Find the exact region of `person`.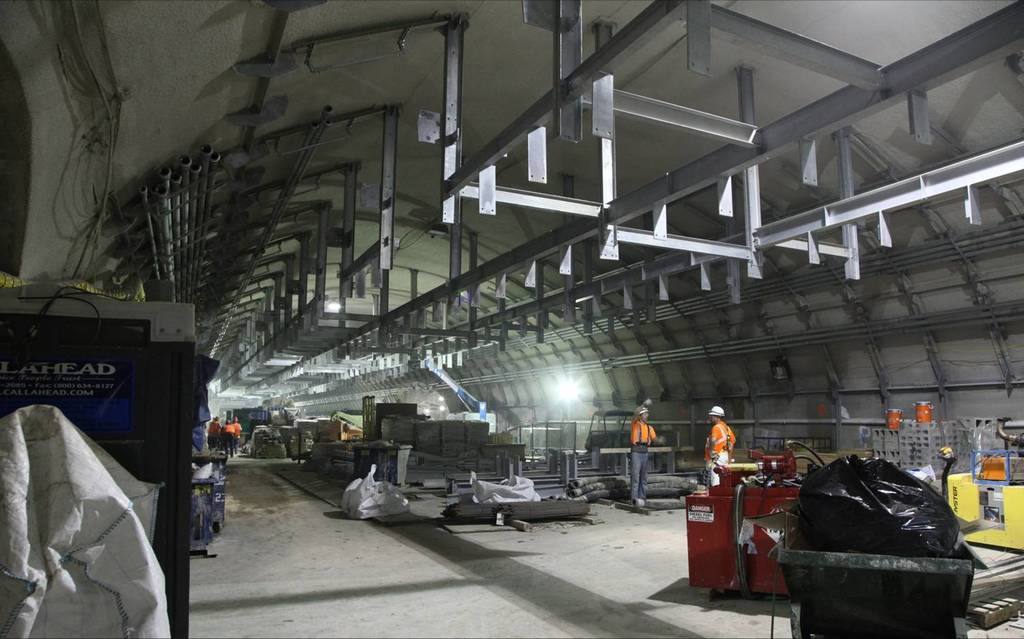
Exact region: {"x1": 705, "y1": 406, "x2": 735, "y2": 496}.
